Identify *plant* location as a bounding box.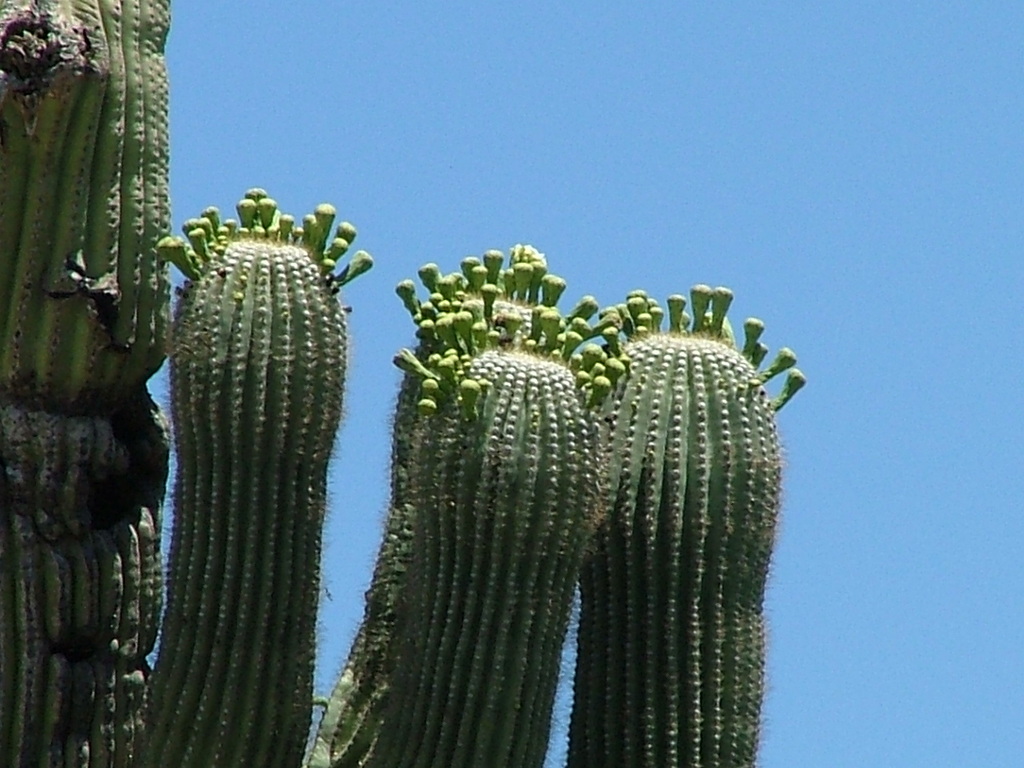
bbox=(146, 178, 363, 767).
